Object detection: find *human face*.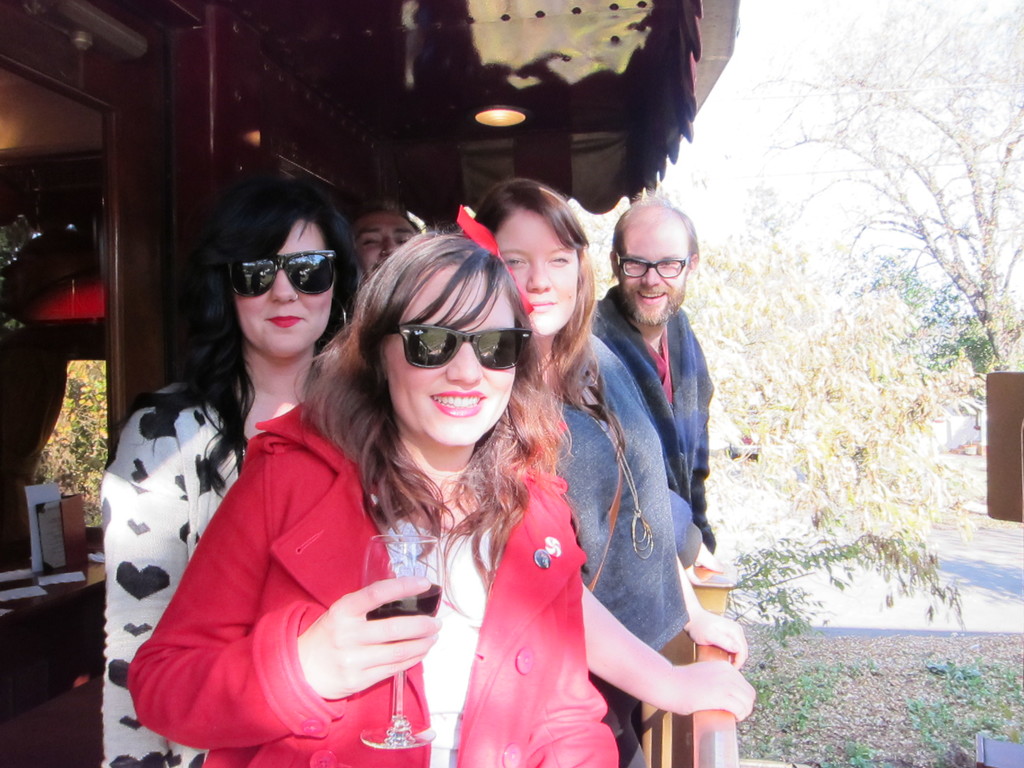
(232,213,337,363).
